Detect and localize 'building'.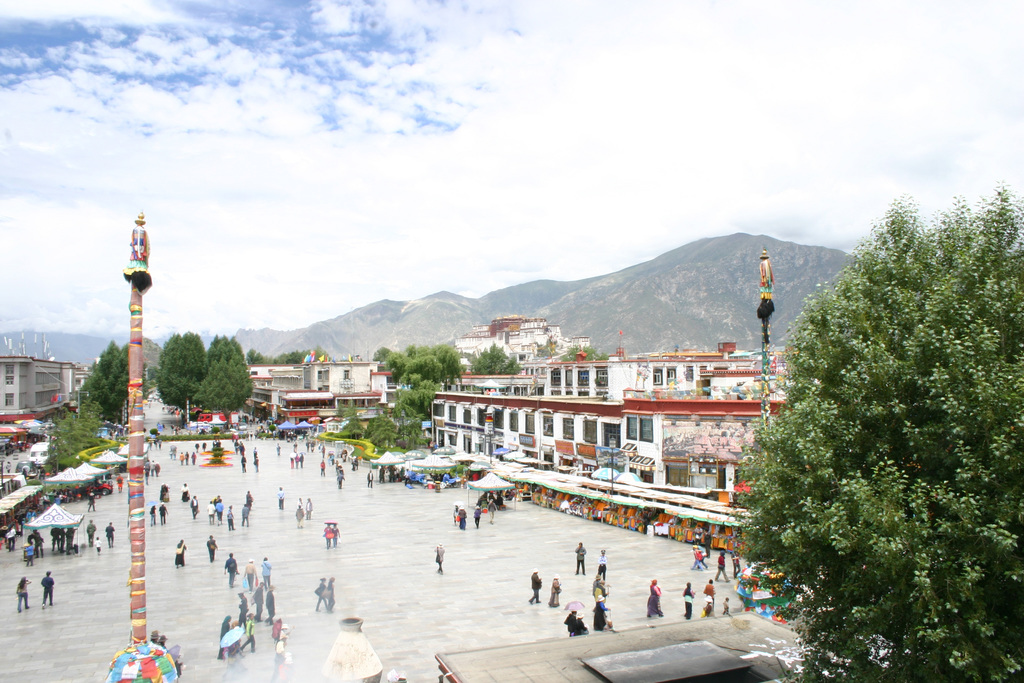
Localized at box=[0, 354, 89, 426].
